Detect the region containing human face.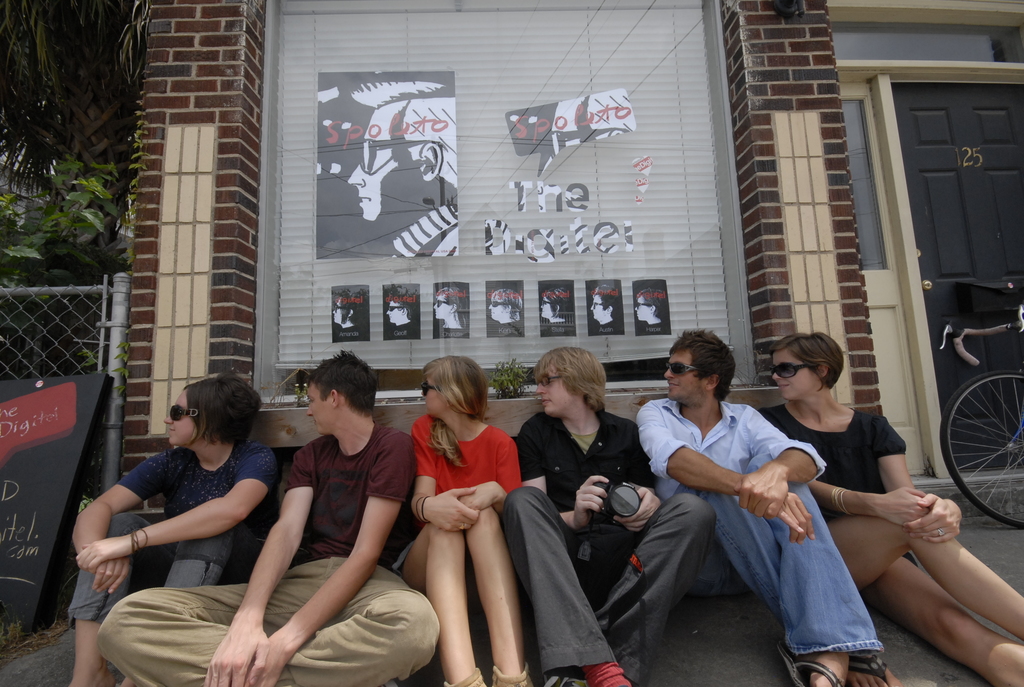
bbox=[386, 303, 403, 321].
